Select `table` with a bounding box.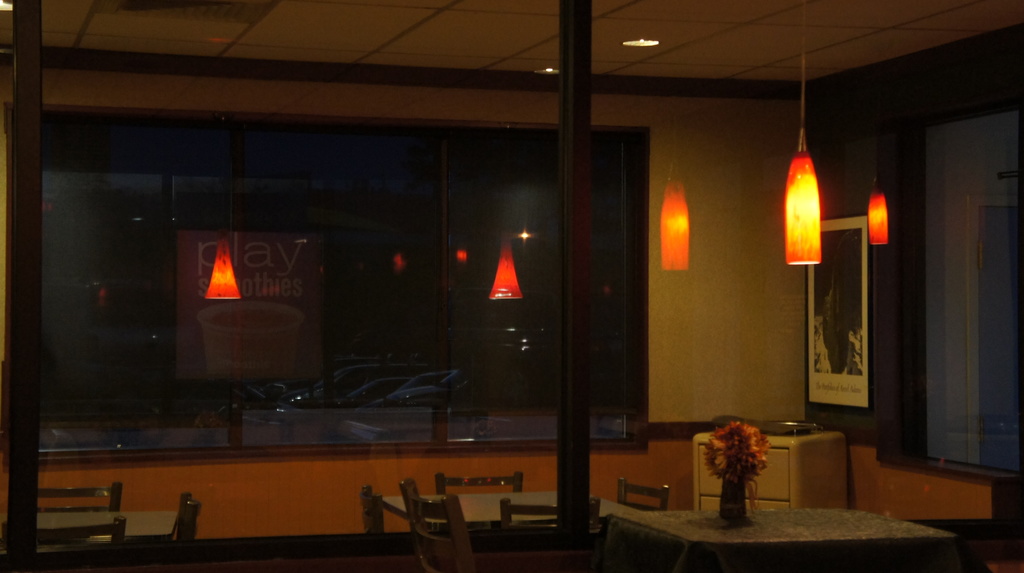
x1=380 y1=488 x2=646 y2=572.
